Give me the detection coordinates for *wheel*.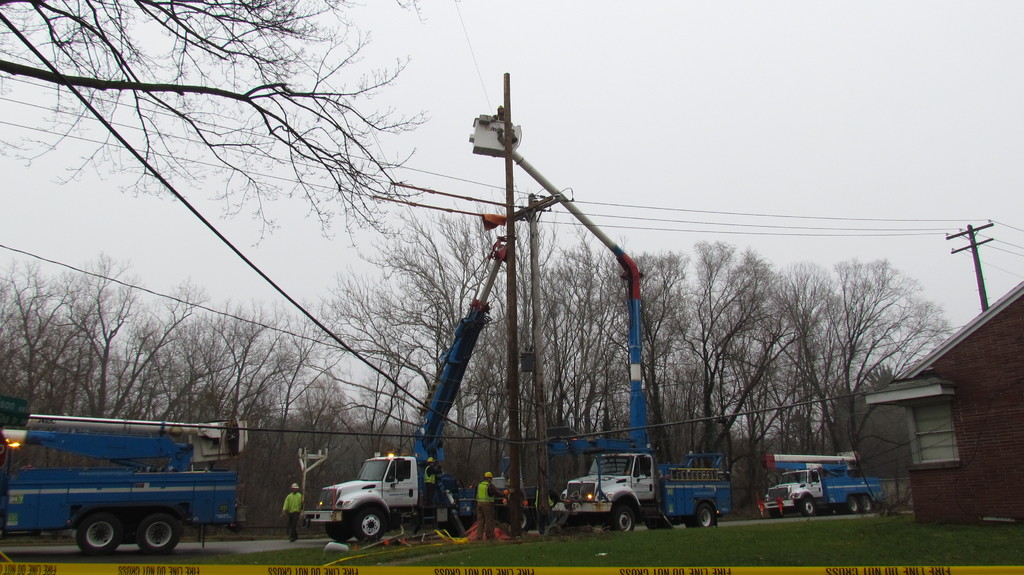
box=[72, 507, 123, 556].
